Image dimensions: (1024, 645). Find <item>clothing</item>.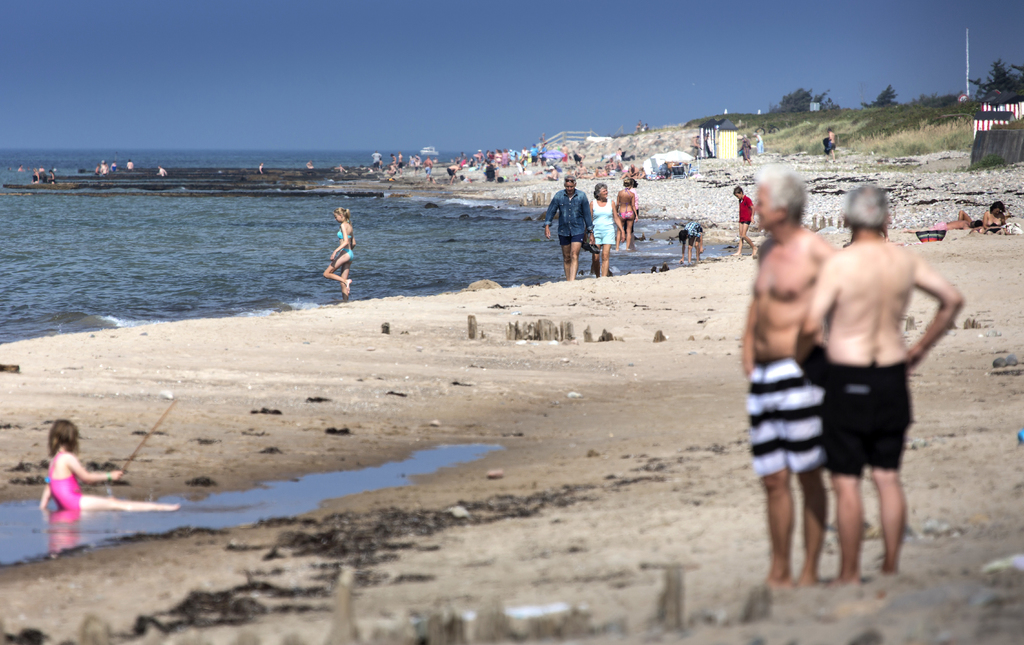
pyautogui.locateOnScreen(528, 147, 540, 162).
